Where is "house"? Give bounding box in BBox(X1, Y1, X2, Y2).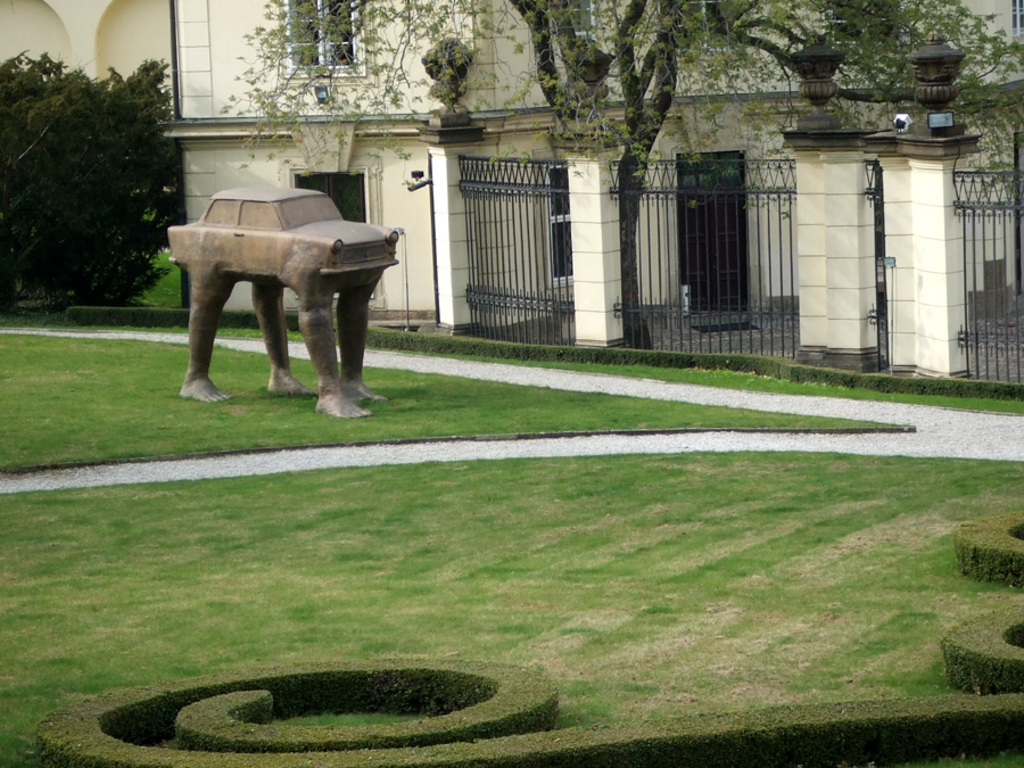
BBox(167, 0, 1023, 396).
